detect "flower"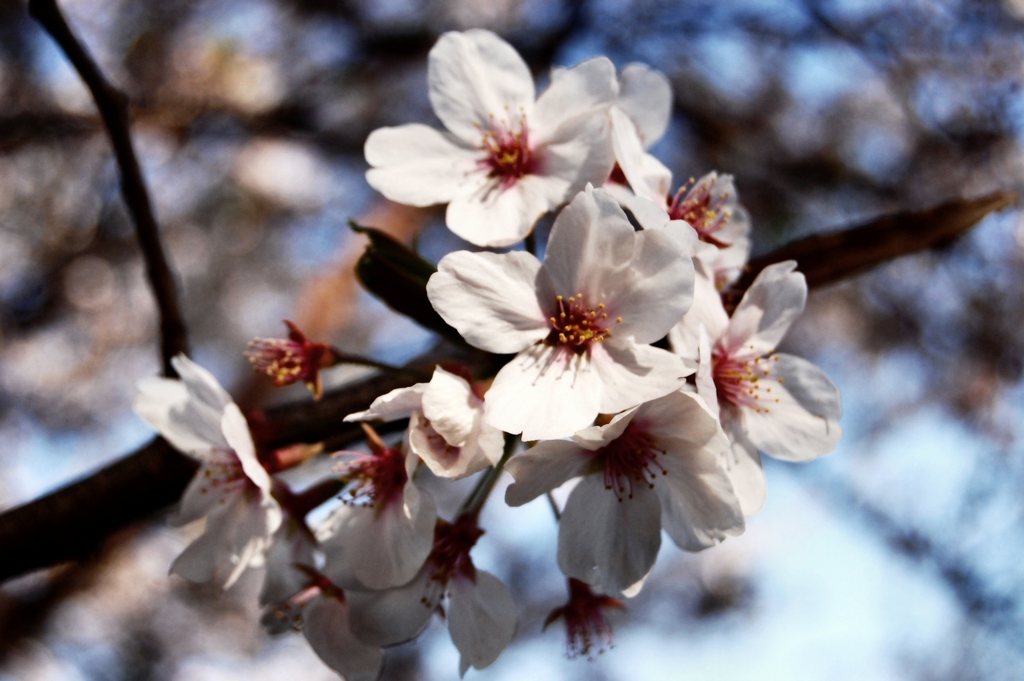
[x1=328, y1=521, x2=538, y2=679]
